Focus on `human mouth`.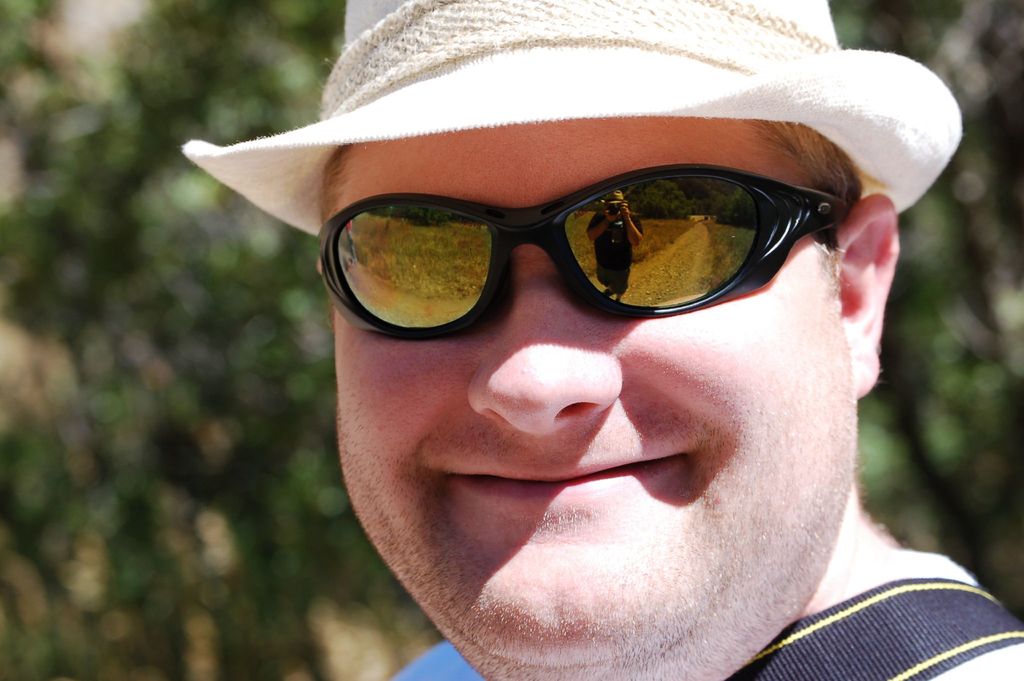
Focused at 428,447,698,510.
